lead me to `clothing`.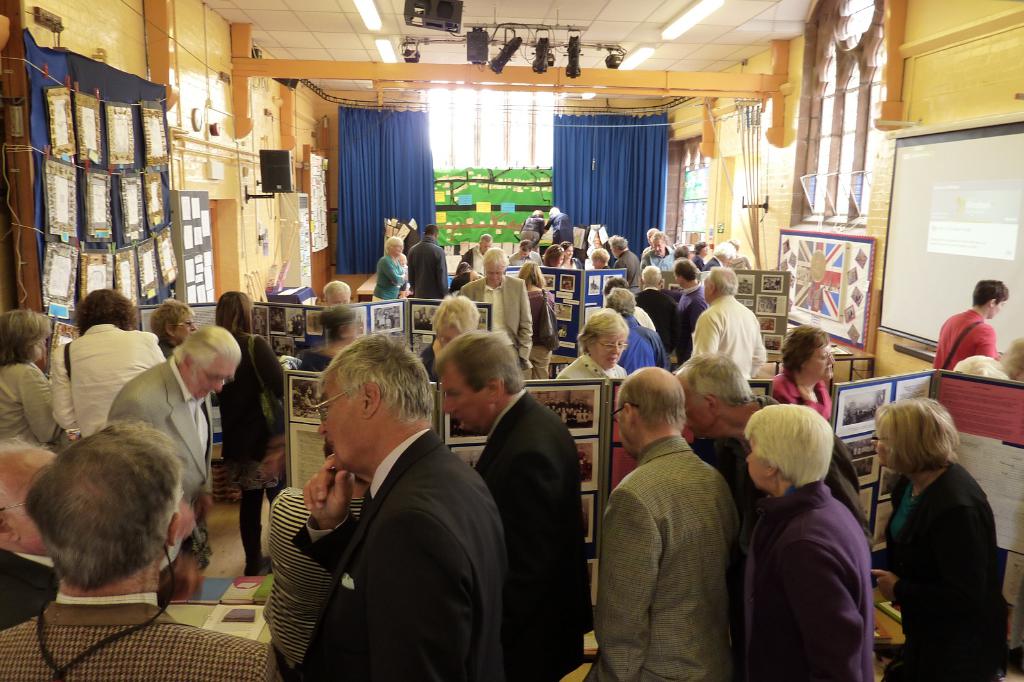
Lead to 703 253 722 271.
